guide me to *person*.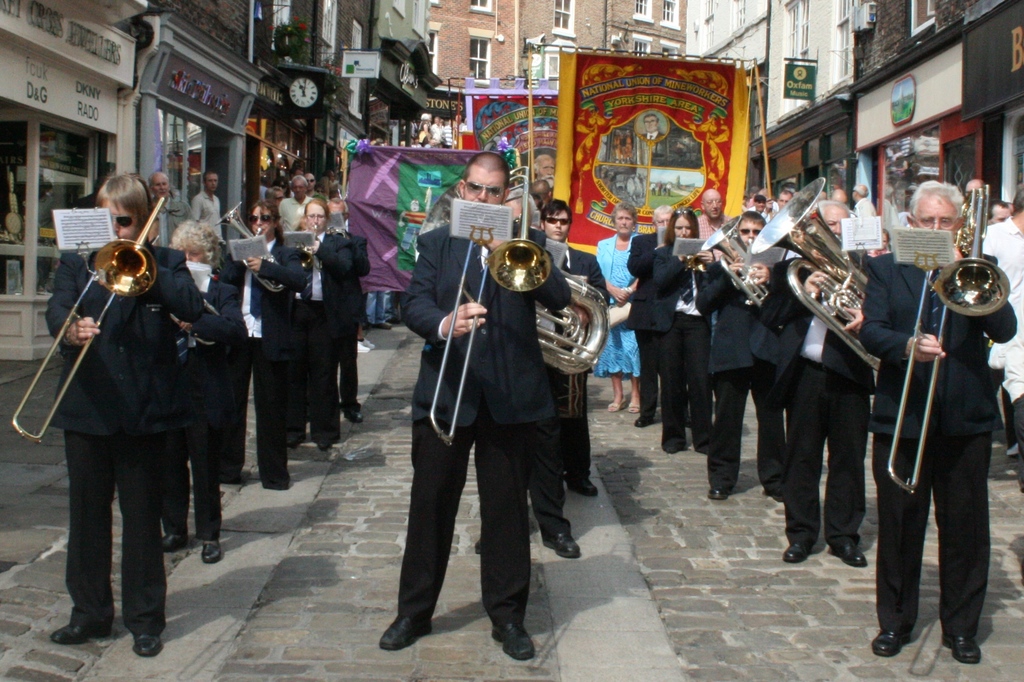
Guidance: 534 155 558 193.
